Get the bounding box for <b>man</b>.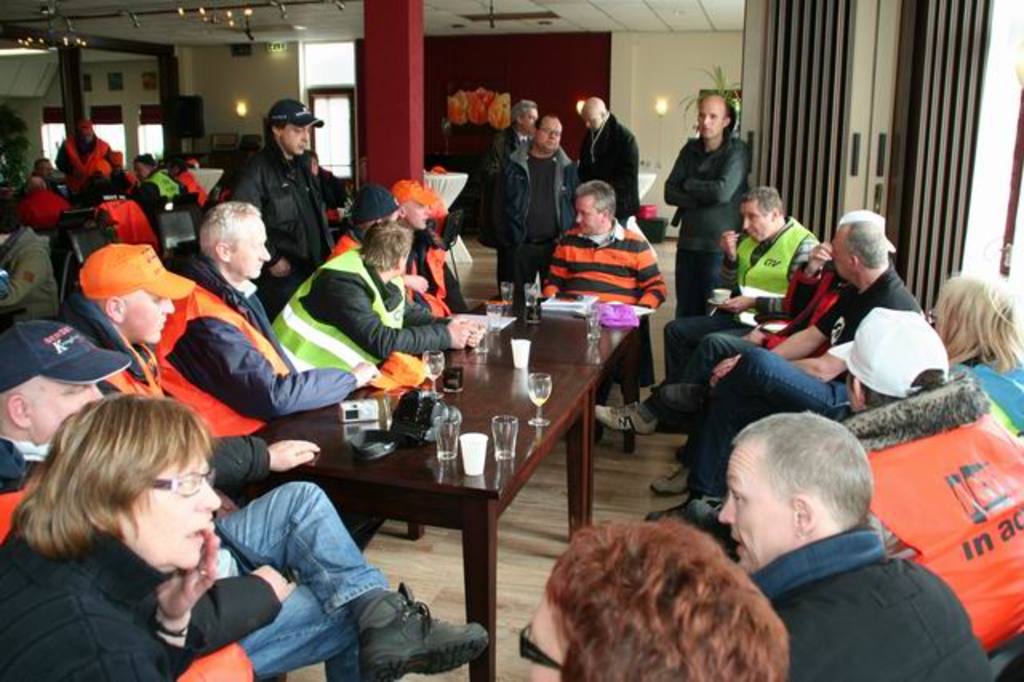
left=493, top=109, right=579, bottom=301.
